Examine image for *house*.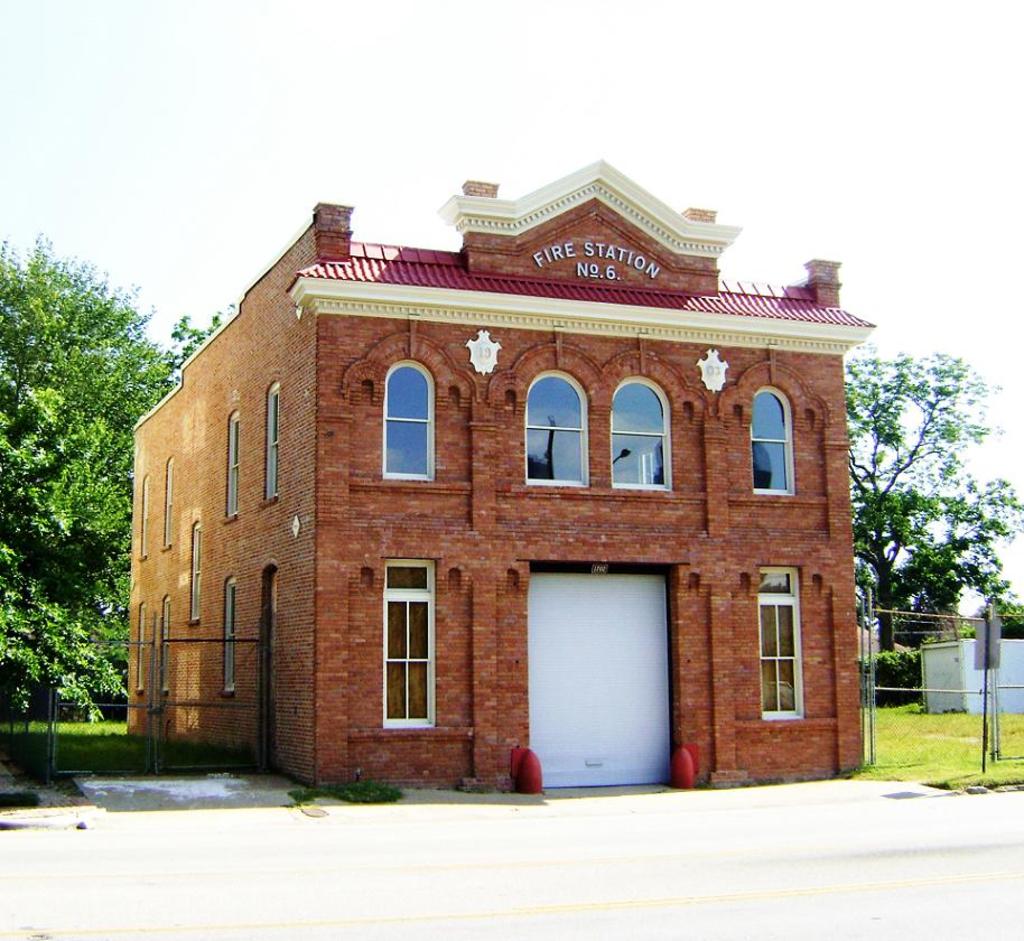
Examination result: rect(856, 626, 915, 661).
